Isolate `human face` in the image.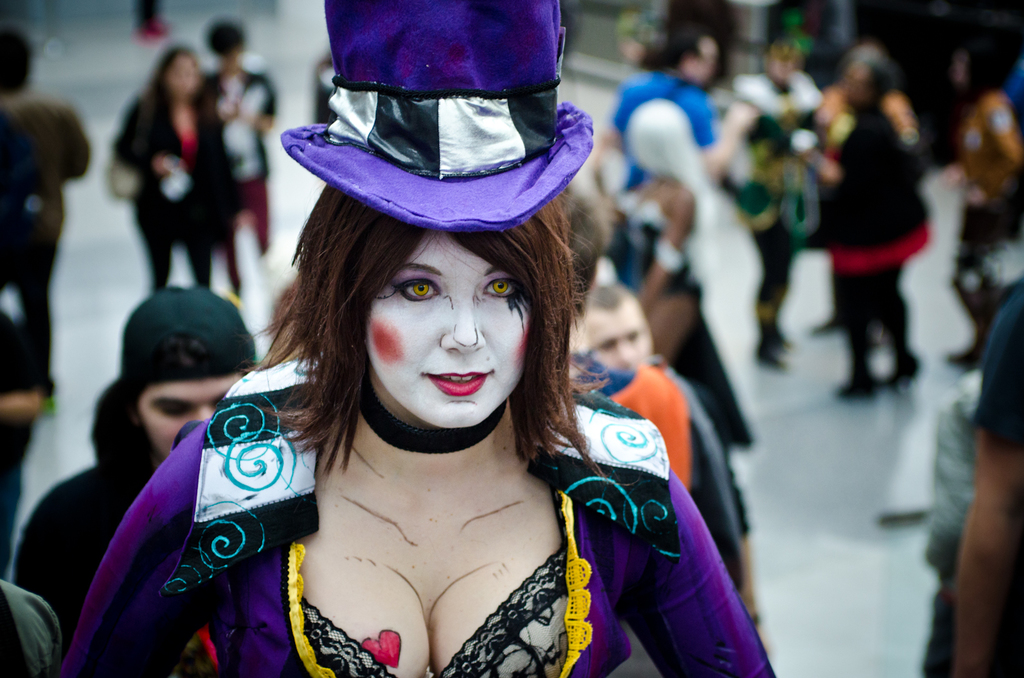
Isolated region: (594,300,651,370).
